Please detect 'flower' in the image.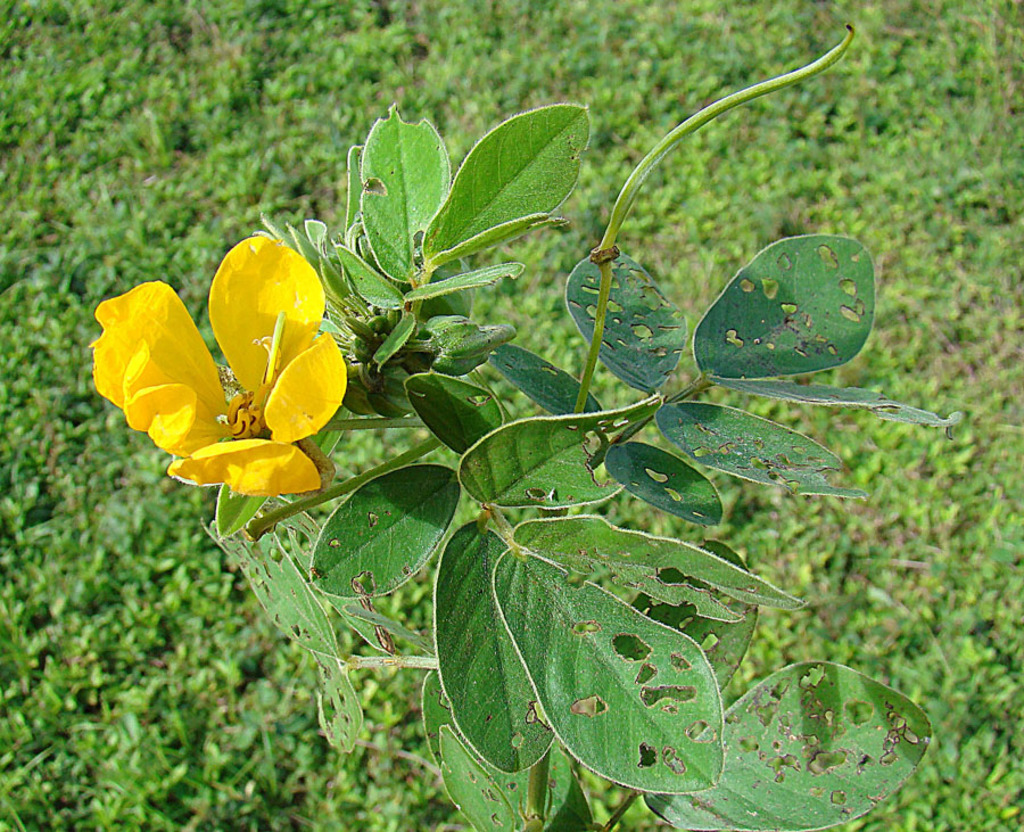
l=96, t=226, r=349, b=496.
